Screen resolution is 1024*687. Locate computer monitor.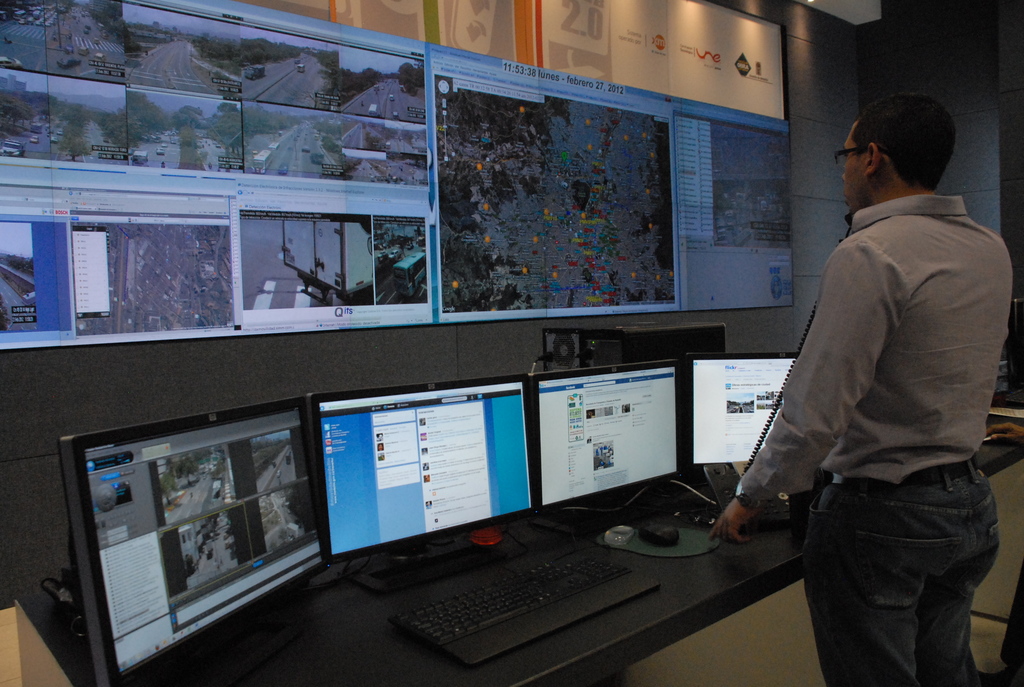
(520,365,691,533).
